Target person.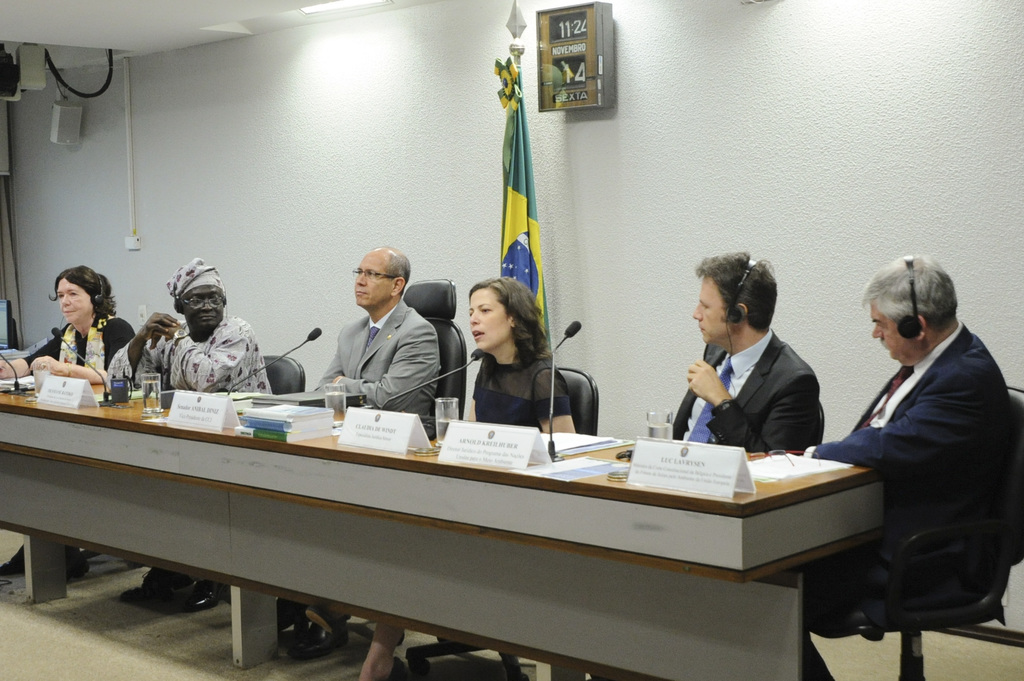
Target region: box=[782, 253, 1021, 680].
